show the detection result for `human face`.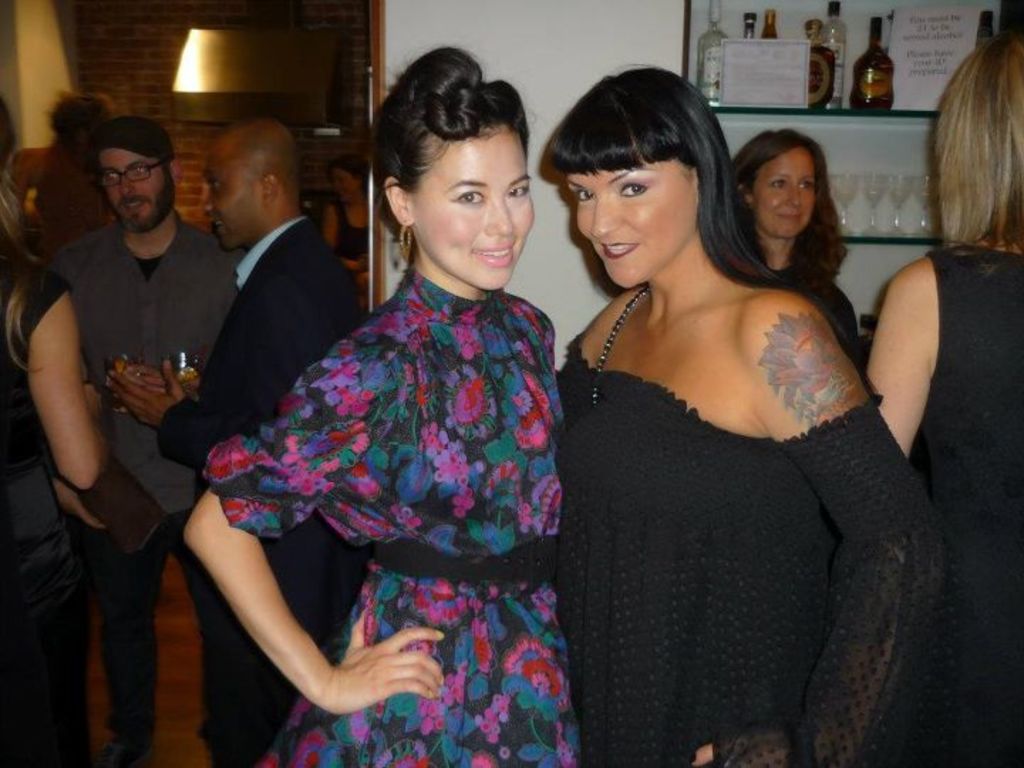
(x1=329, y1=171, x2=363, y2=196).
